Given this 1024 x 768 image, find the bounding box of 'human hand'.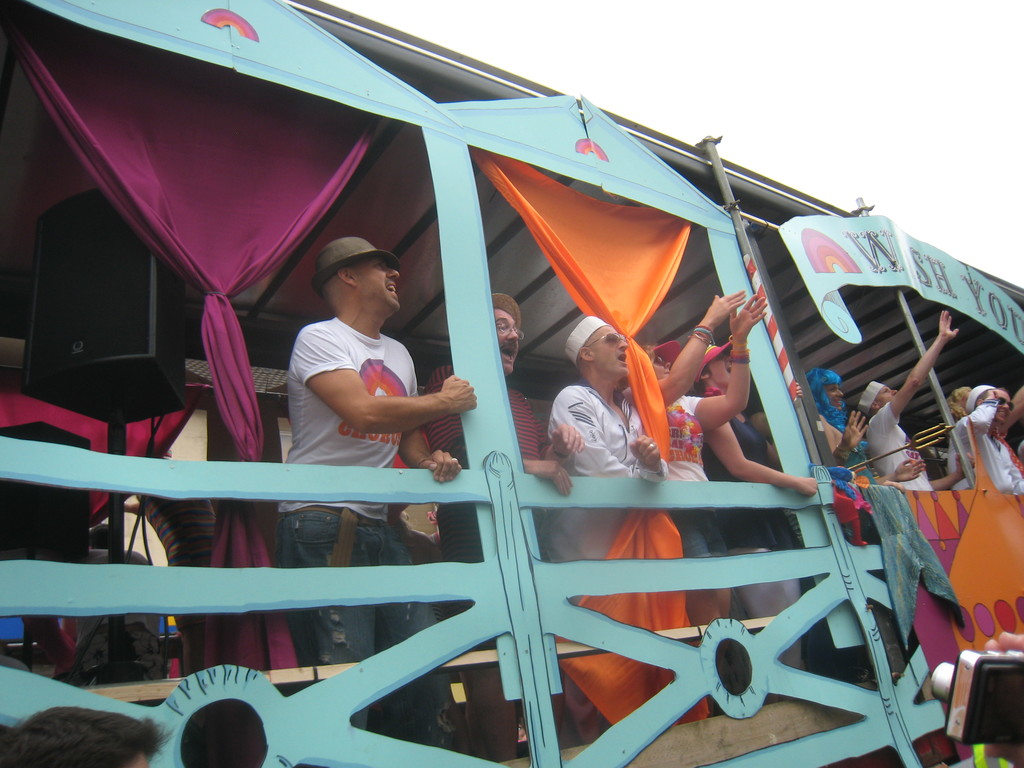
(549,419,586,457).
